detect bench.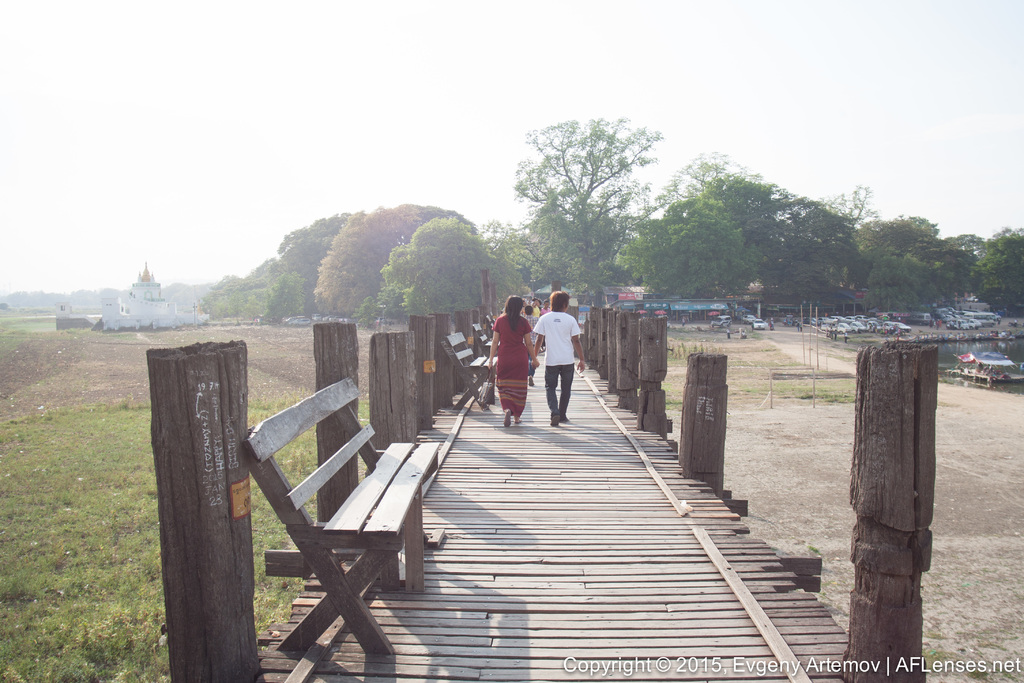
Detected at crop(486, 317, 495, 334).
